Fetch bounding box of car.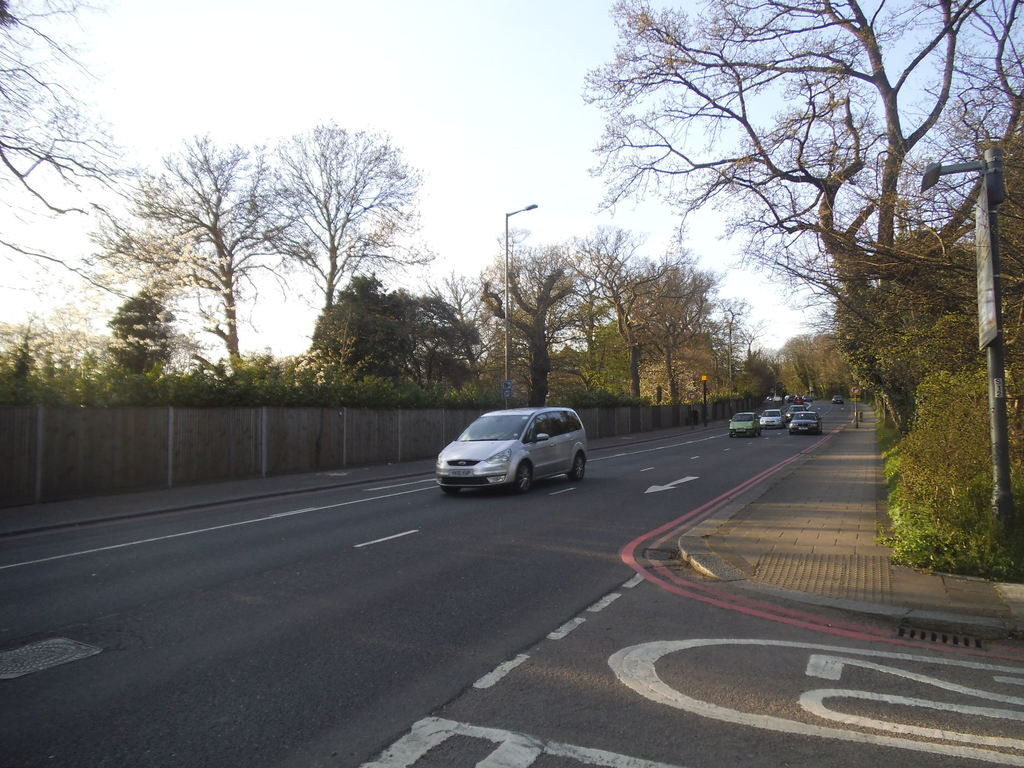
Bbox: [x1=756, y1=409, x2=785, y2=431].
